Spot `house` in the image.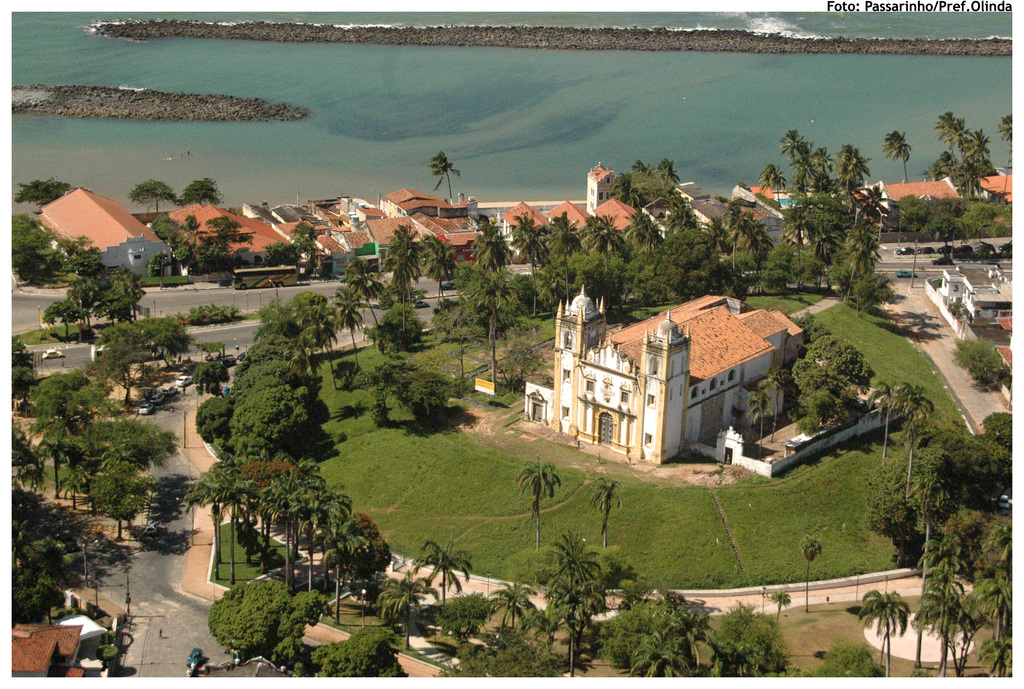
`house` found at 276:193:415:270.
